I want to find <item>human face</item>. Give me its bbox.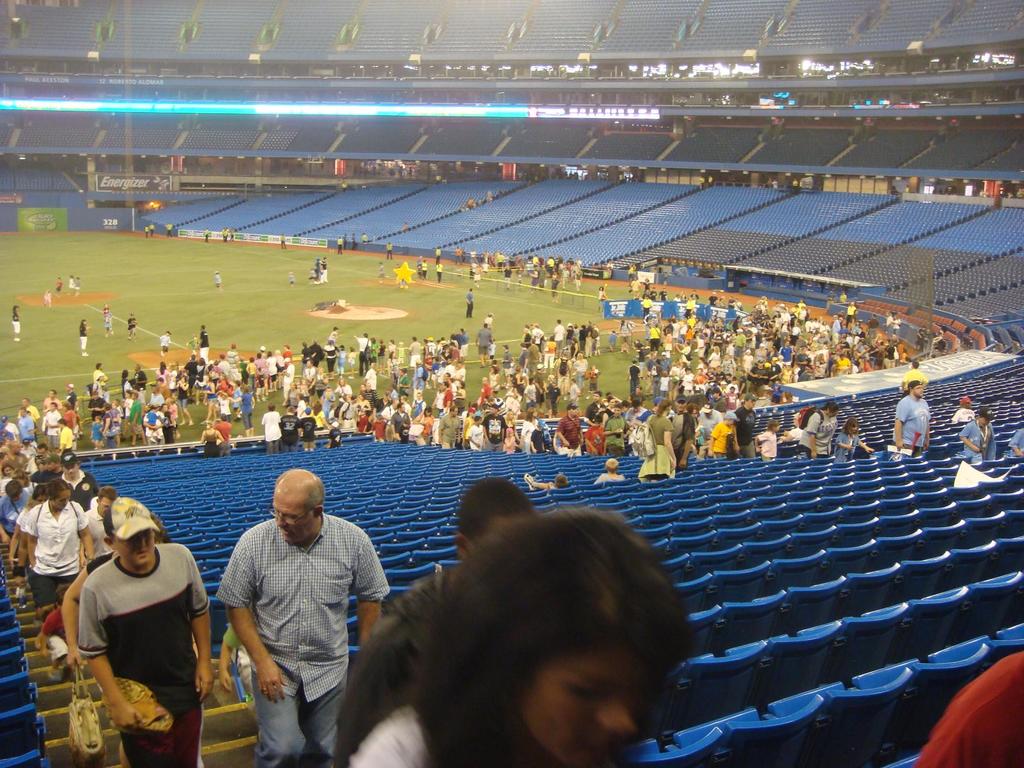
(635, 406, 636, 410).
